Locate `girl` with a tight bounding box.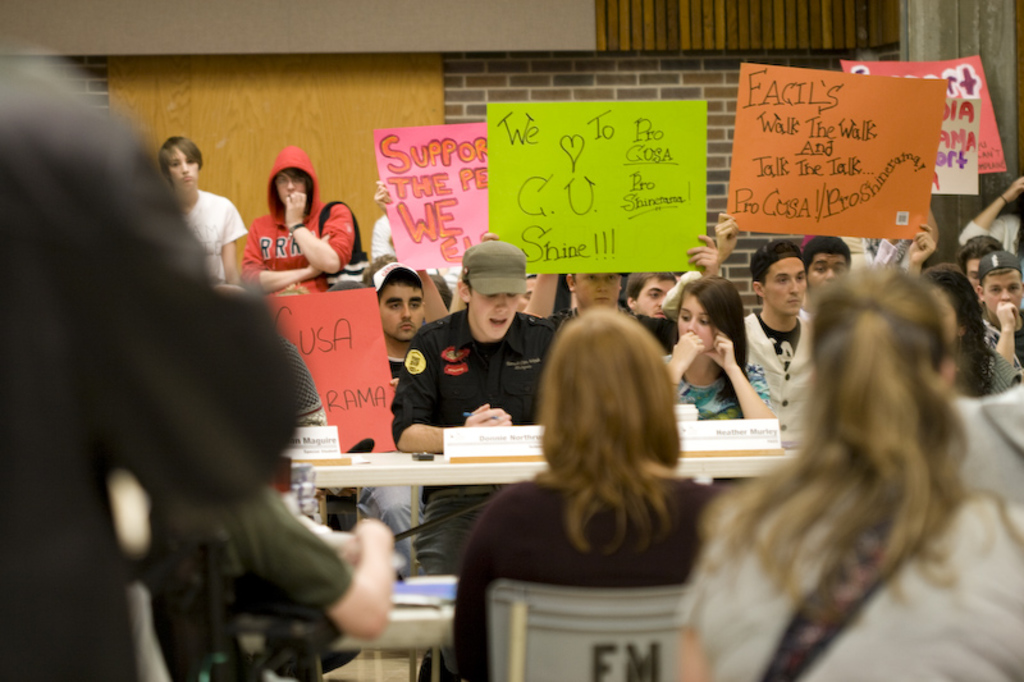
[160, 133, 247, 288].
